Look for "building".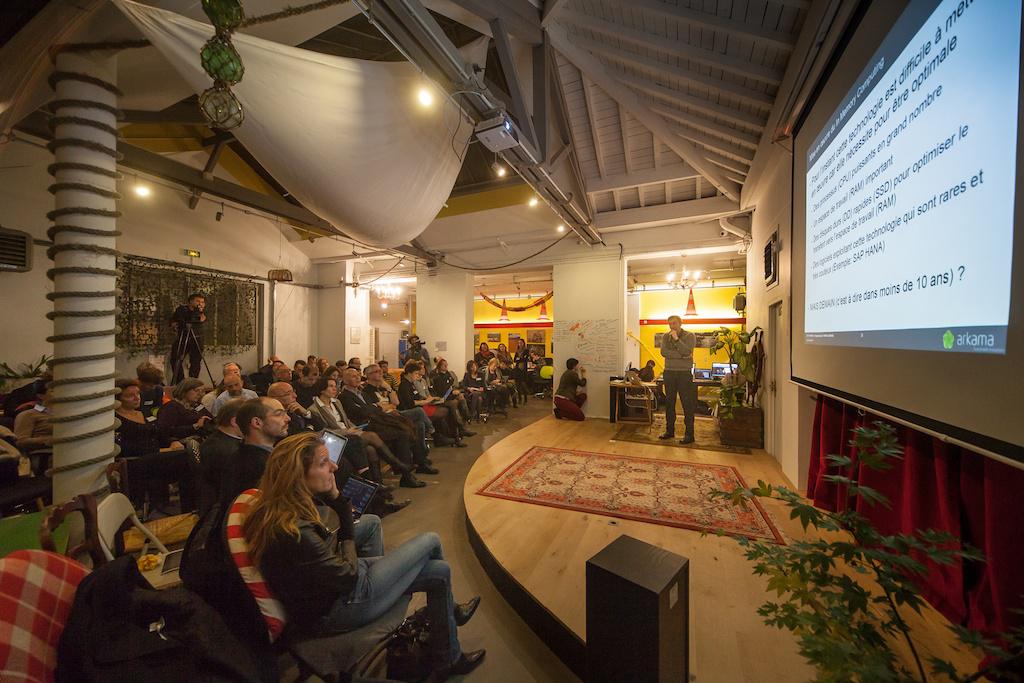
Found: [left=0, top=0, right=1023, bottom=682].
